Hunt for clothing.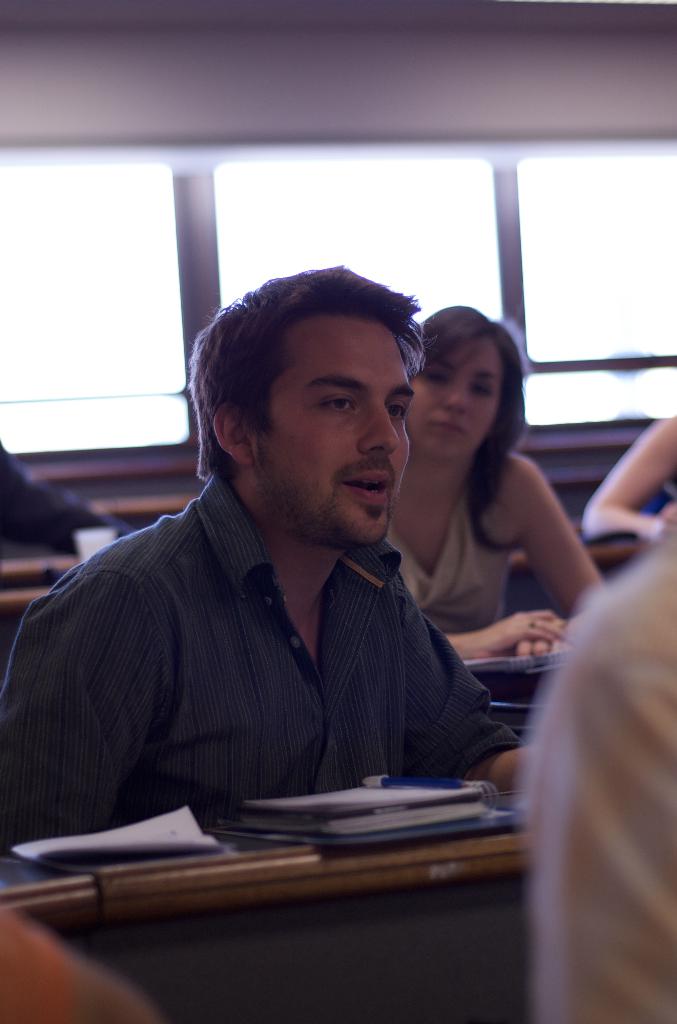
Hunted down at BBox(517, 510, 676, 1023).
